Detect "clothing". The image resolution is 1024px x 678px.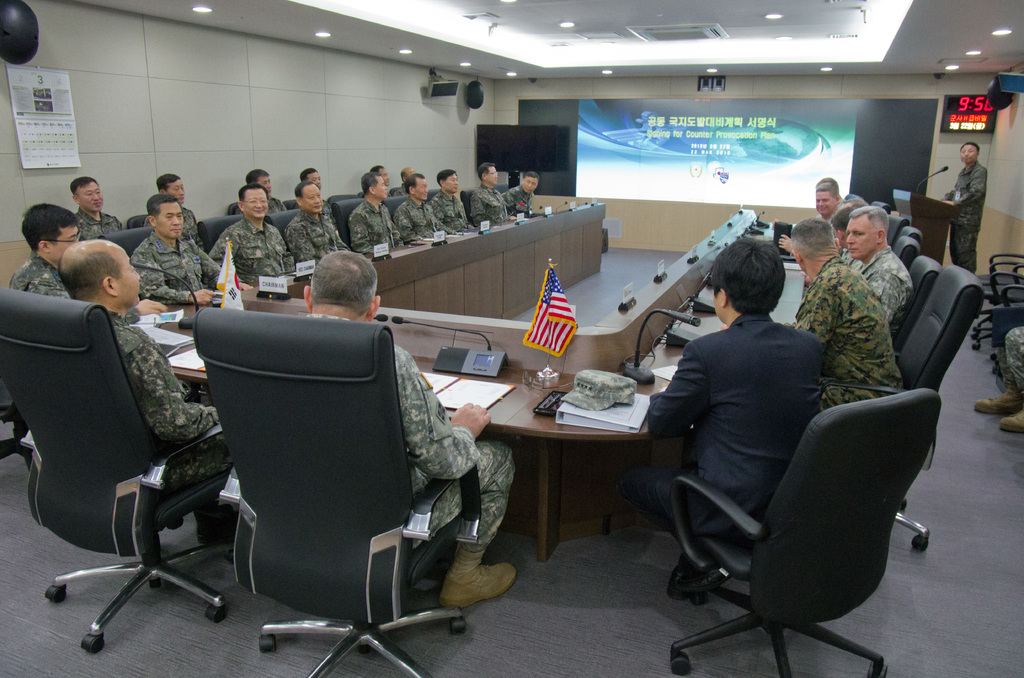
x1=1000 y1=329 x2=1023 y2=395.
